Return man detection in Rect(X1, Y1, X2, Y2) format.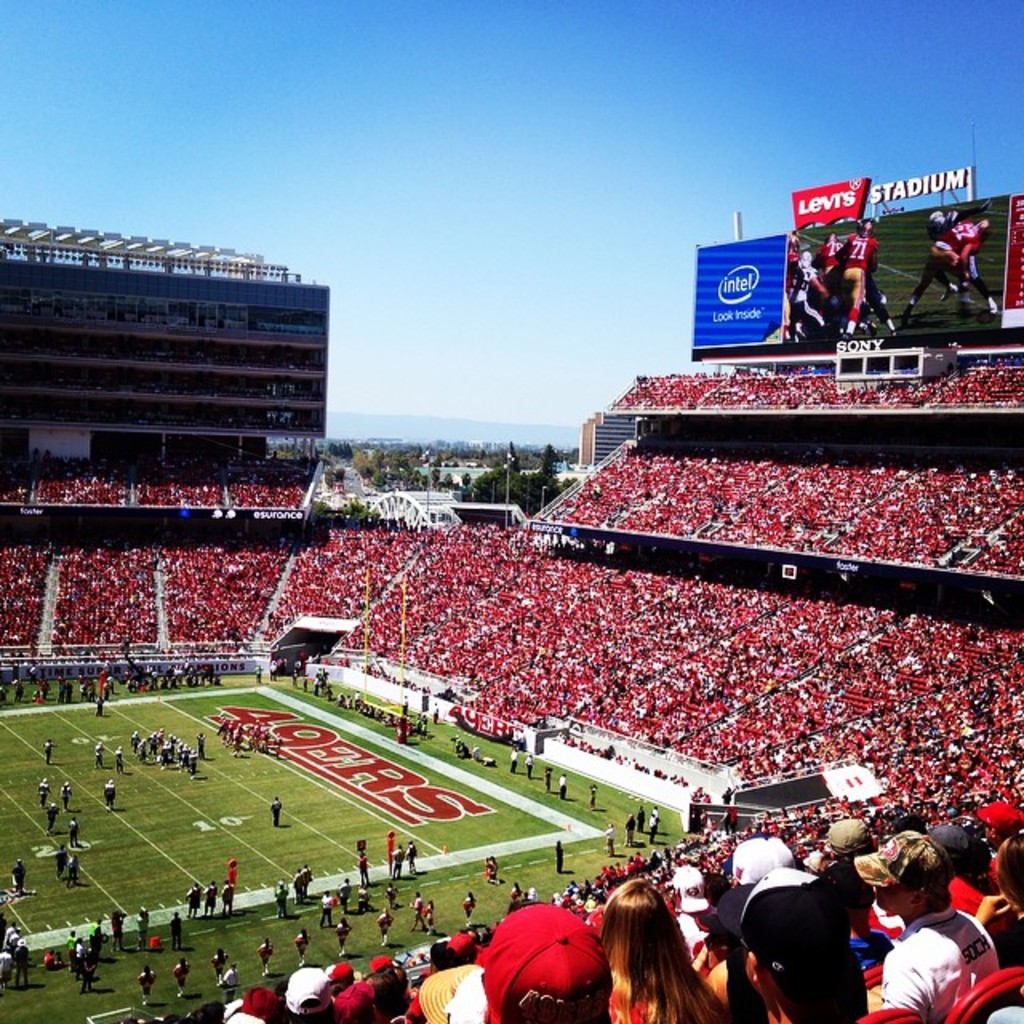
Rect(389, 842, 403, 877).
